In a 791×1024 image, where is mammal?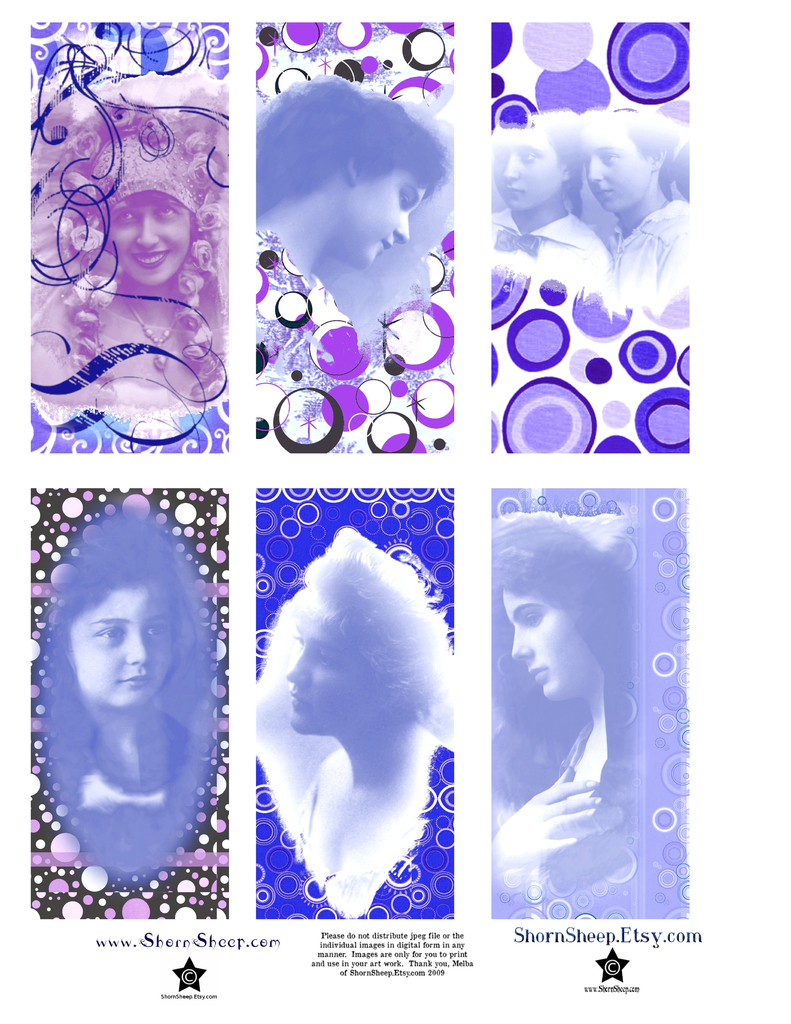
482 515 672 913.
